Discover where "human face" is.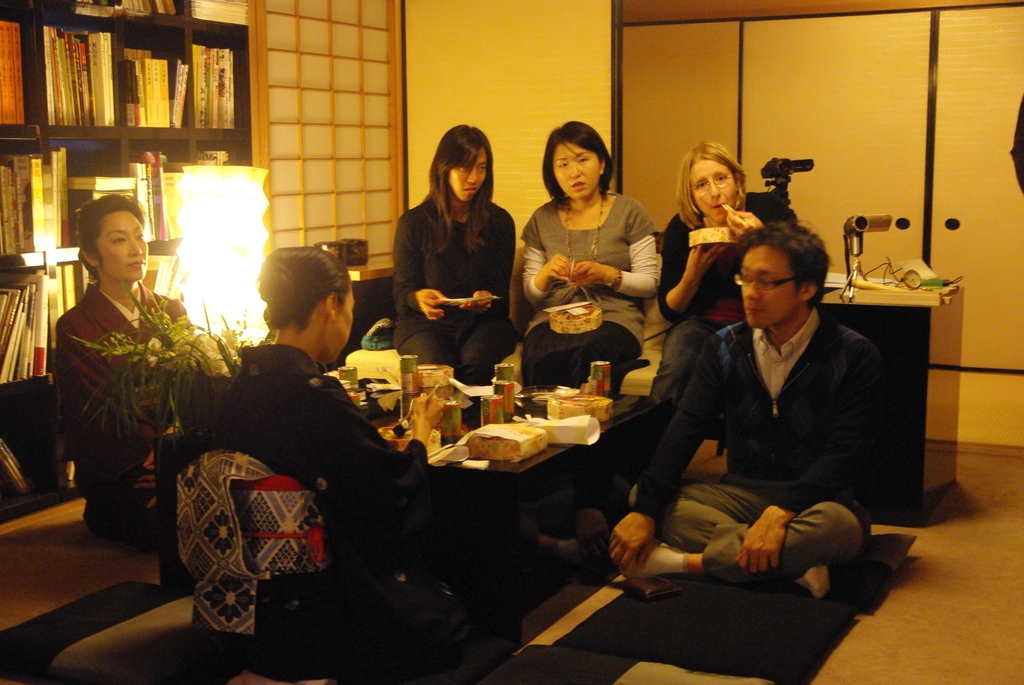
Discovered at <box>735,244,799,328</box>.
